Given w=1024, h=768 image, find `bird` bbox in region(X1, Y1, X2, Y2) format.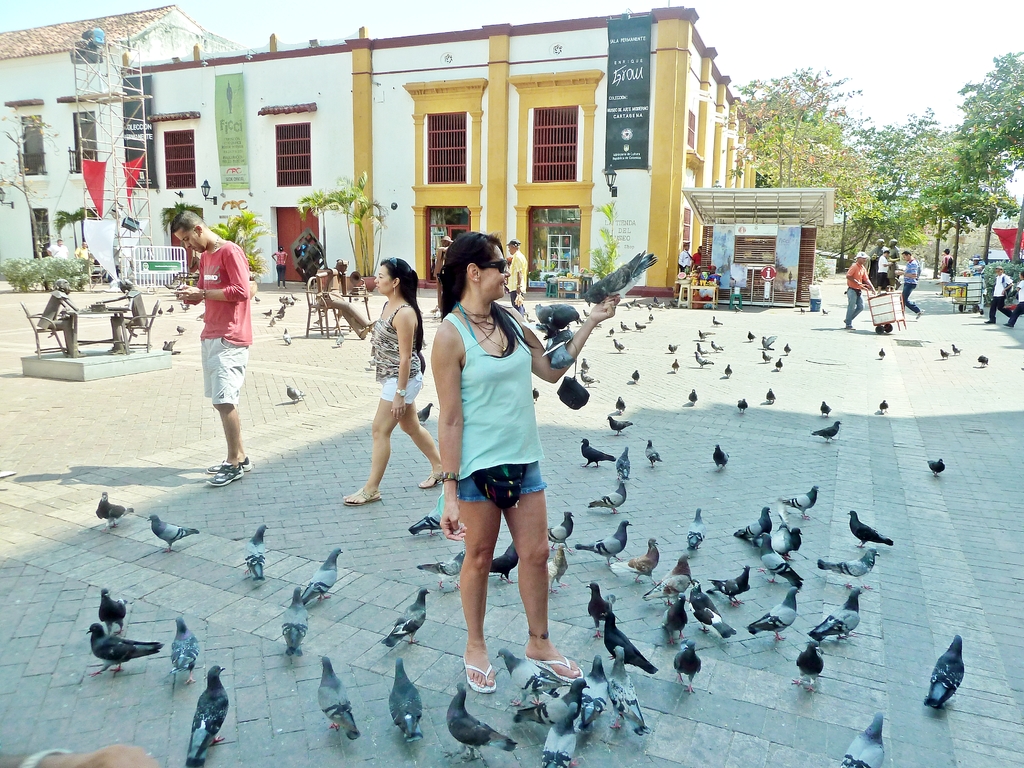
region(273, 586, 317, 663).
